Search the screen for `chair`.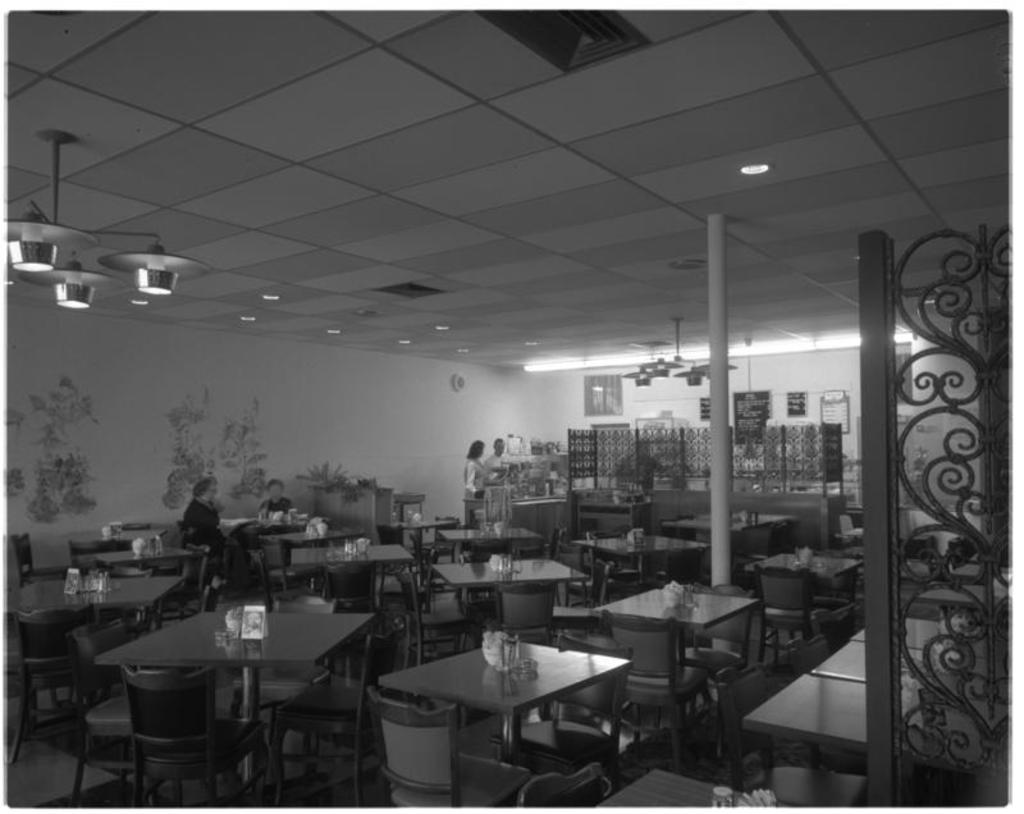
Found at left=753, top=563, right=814, bottom=655.
